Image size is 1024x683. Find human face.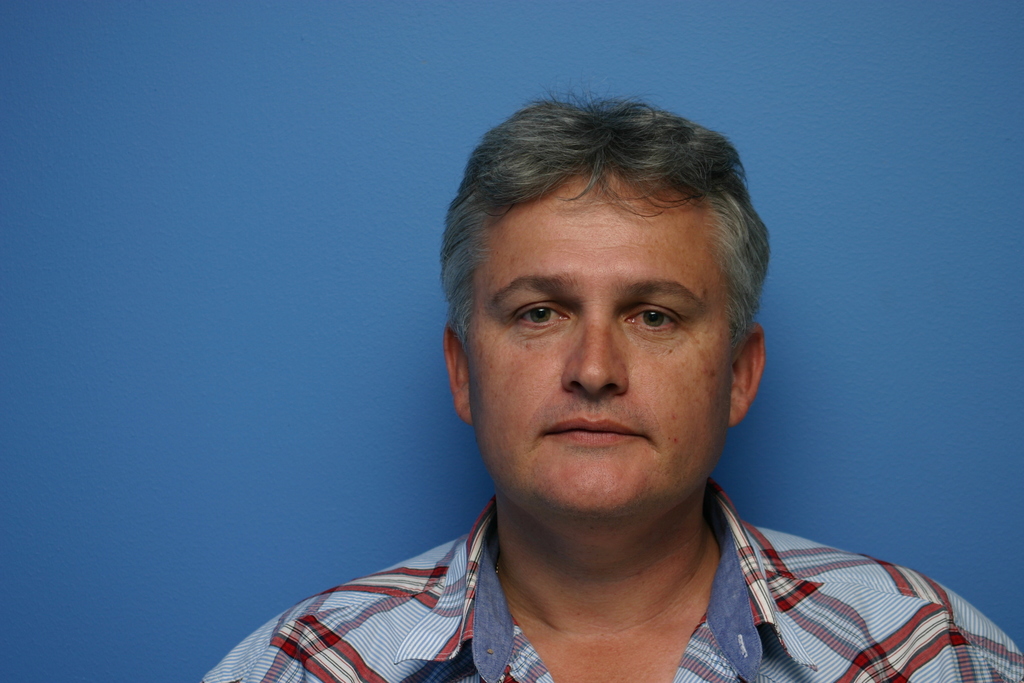
<bbox>467, 169, 735, 516</bbox>.
